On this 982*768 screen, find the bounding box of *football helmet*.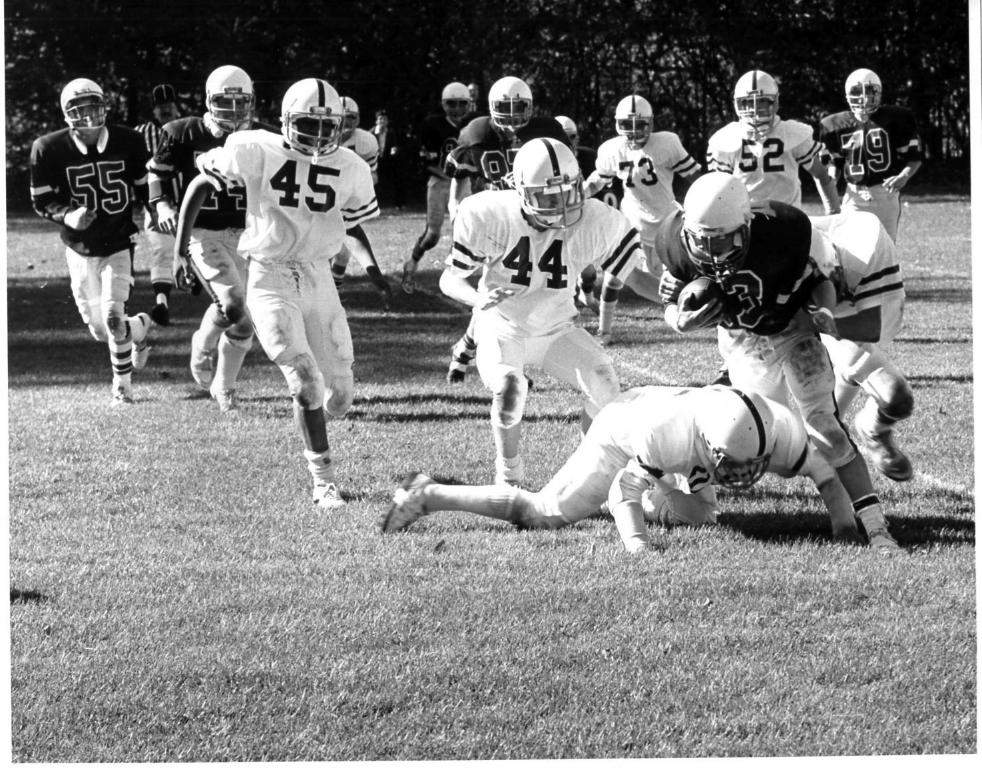
Bounding box: rect(60, 75, 107, 138).
